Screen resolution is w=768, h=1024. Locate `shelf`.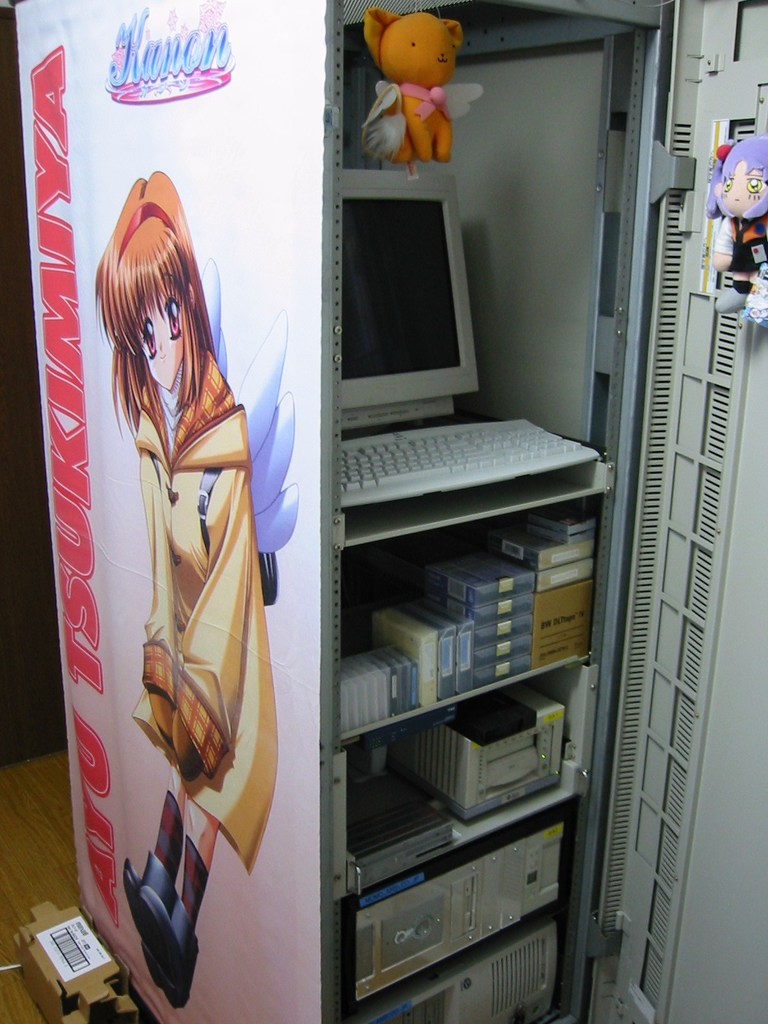
270:326:631:1015.
